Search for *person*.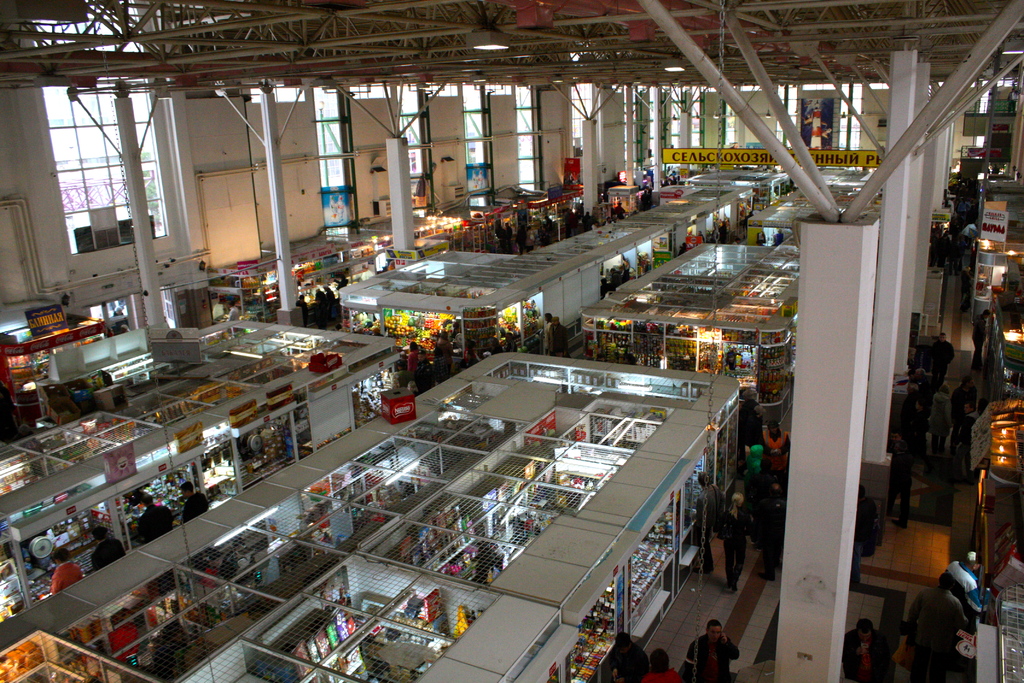
Found at region(178, 483, 211, 521).
